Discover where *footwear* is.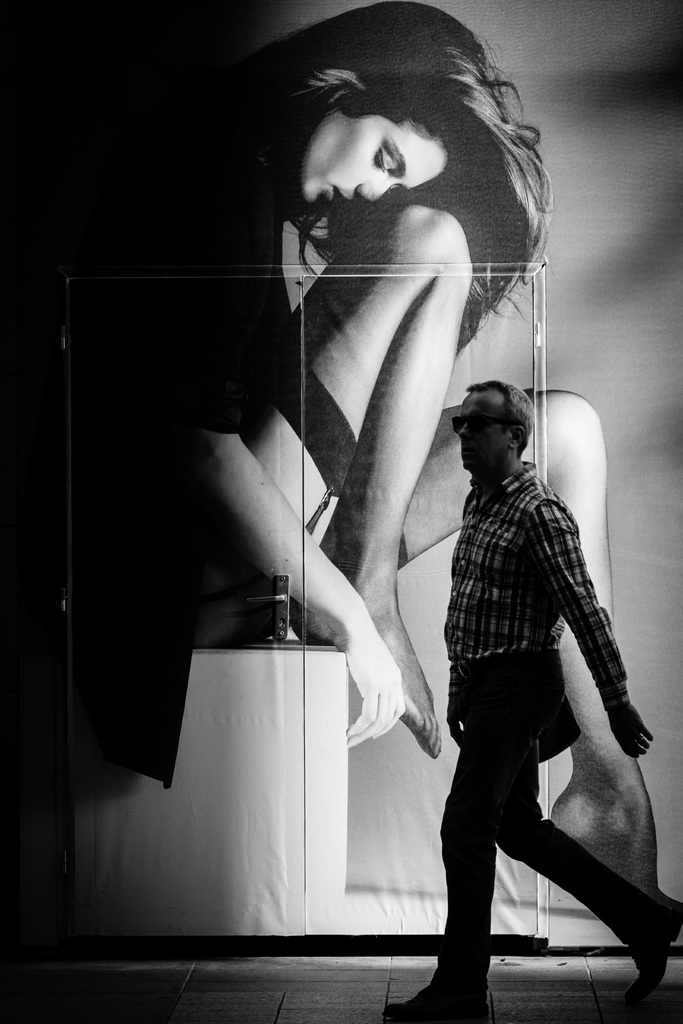
Discovered at (x1=624, y1=892, x2=682, y2=1014).
